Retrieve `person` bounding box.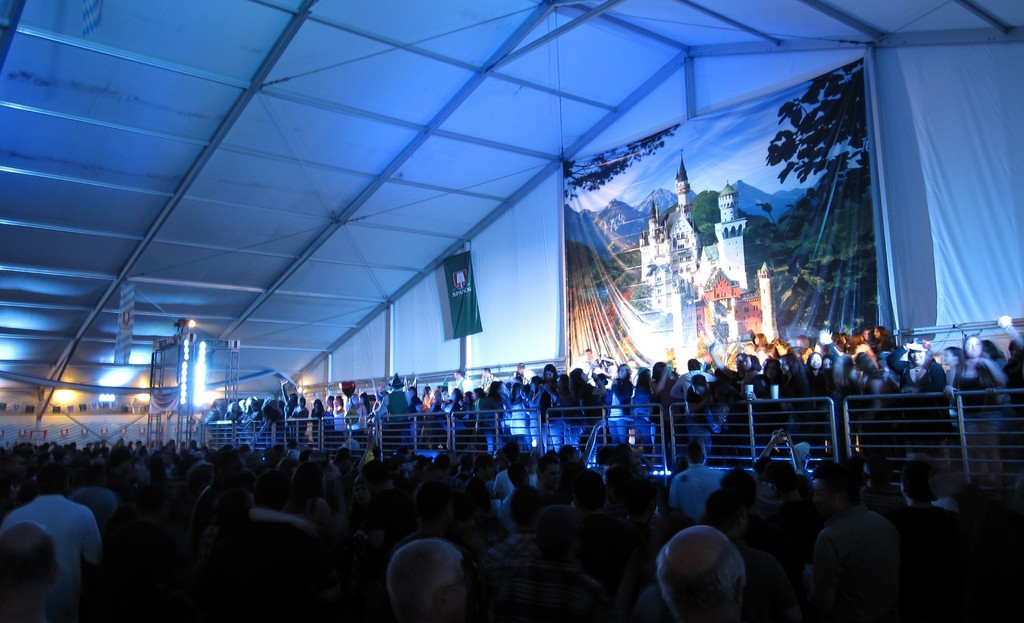
Bounding box: select_region(257, 394, 284, 433).
